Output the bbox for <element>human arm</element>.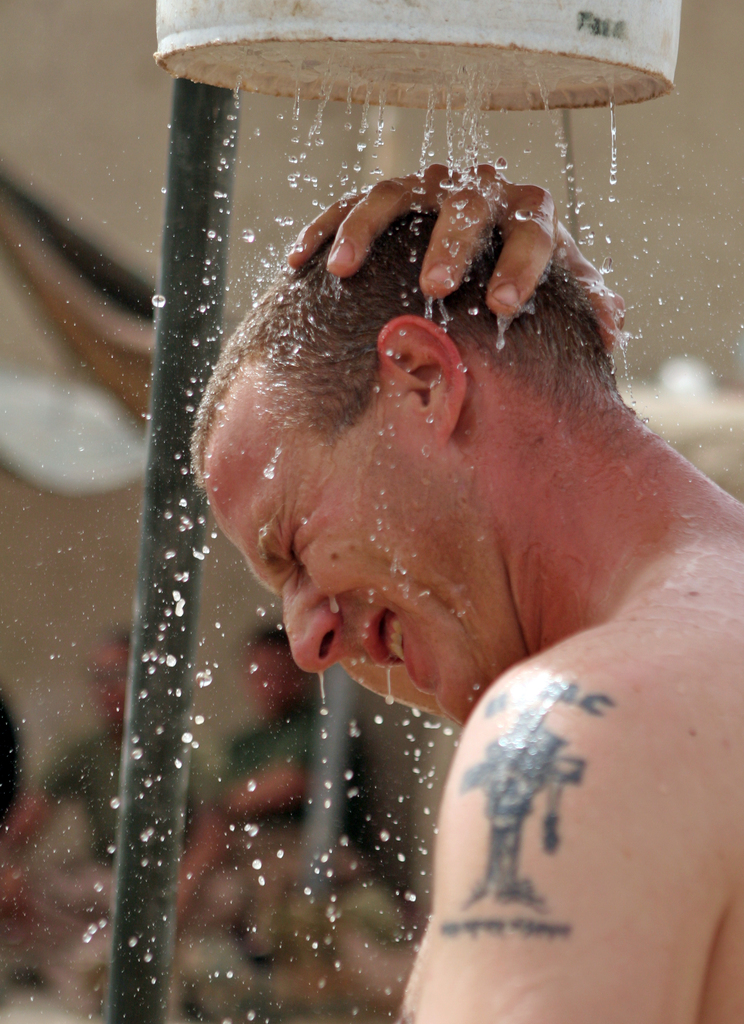
[282, 147, 625, 342].
